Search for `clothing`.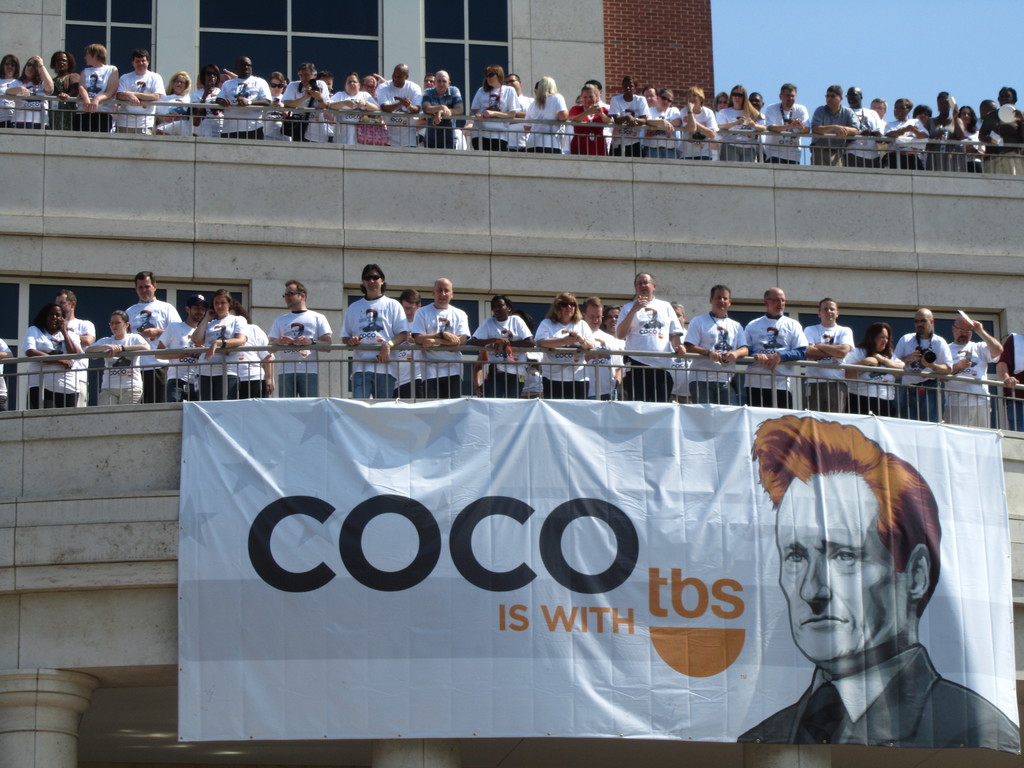
Found at select_region(993, 332, 1023, 434).
